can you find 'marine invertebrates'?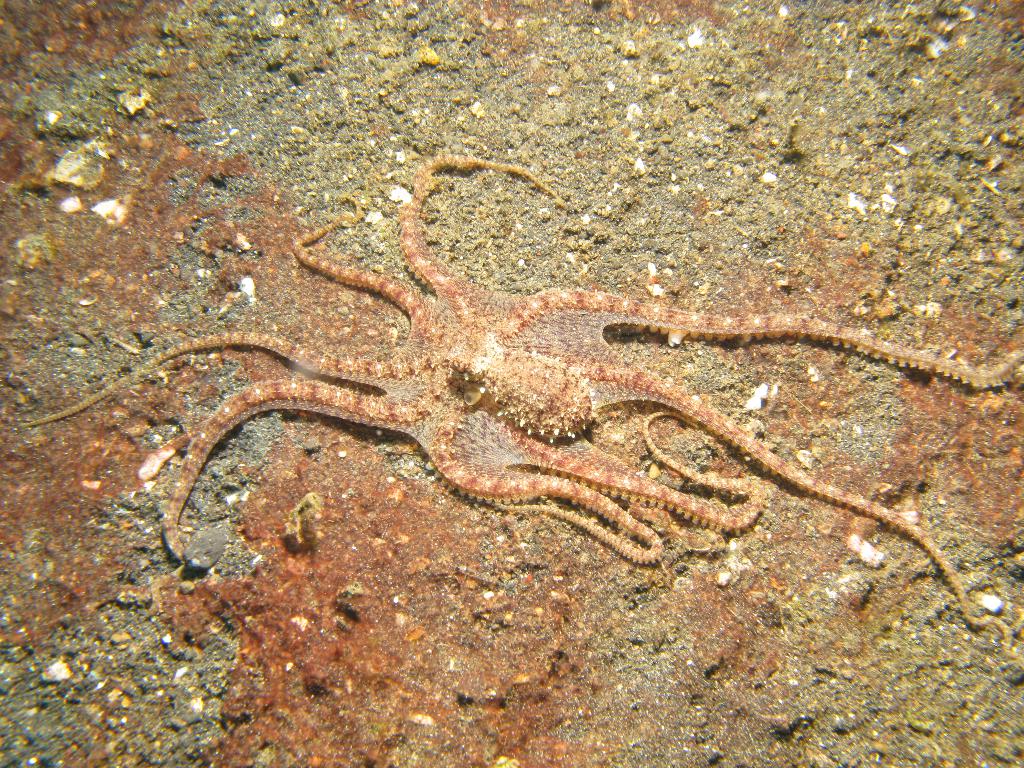
Yes, bounding box: 145:166:934:591.
